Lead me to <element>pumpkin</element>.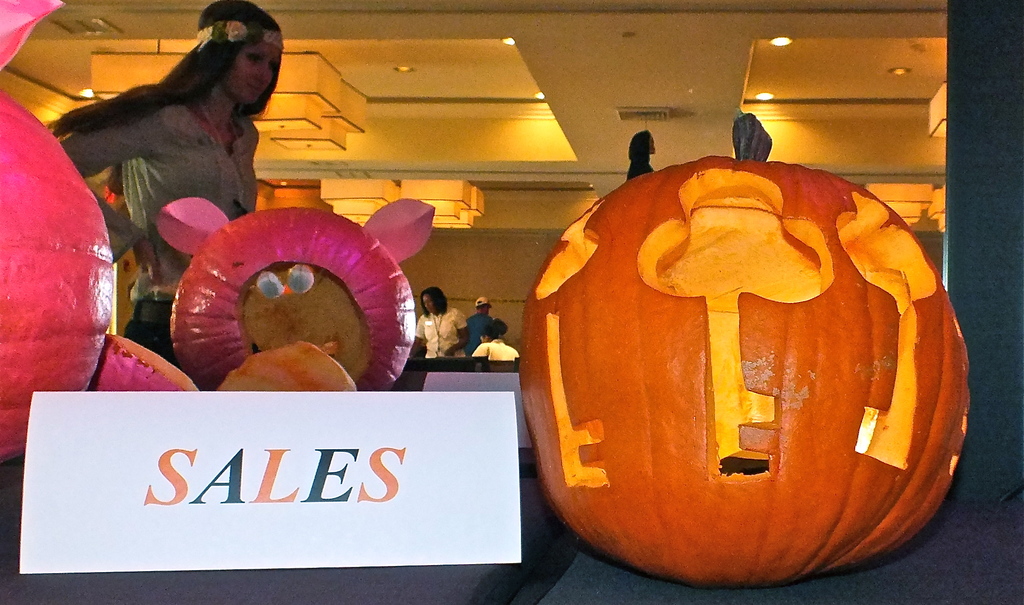
Lead to left=216, top=341, right=357, bottom=392.
